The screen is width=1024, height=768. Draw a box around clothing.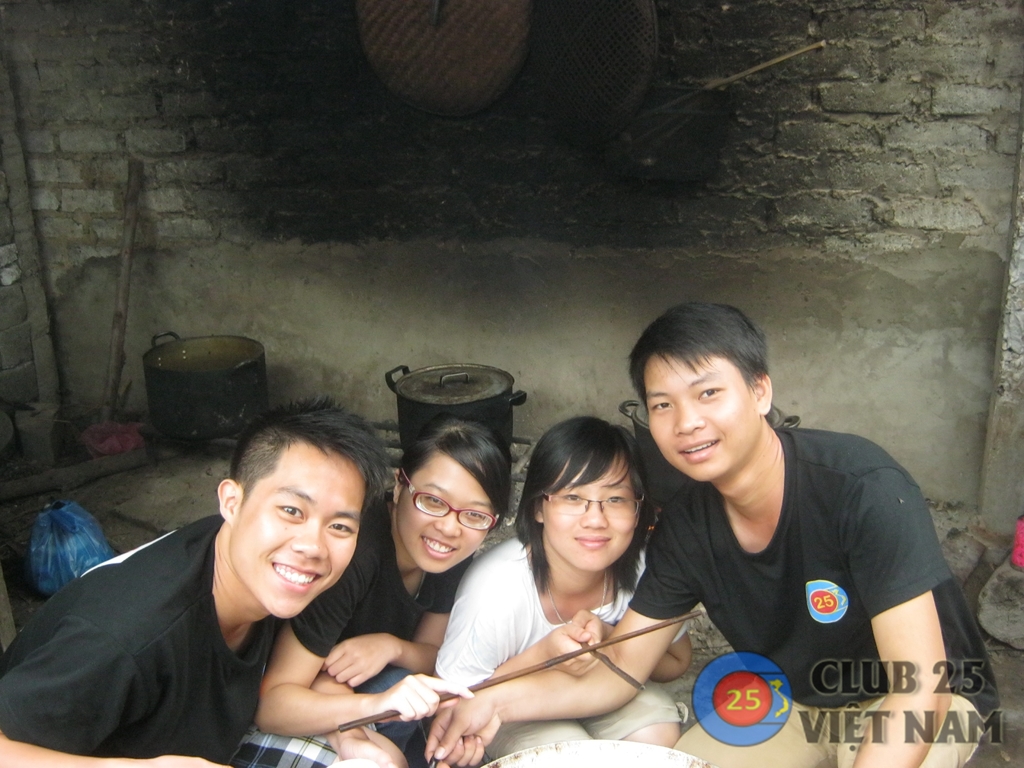
select_region(436, 538, 687, 759).
